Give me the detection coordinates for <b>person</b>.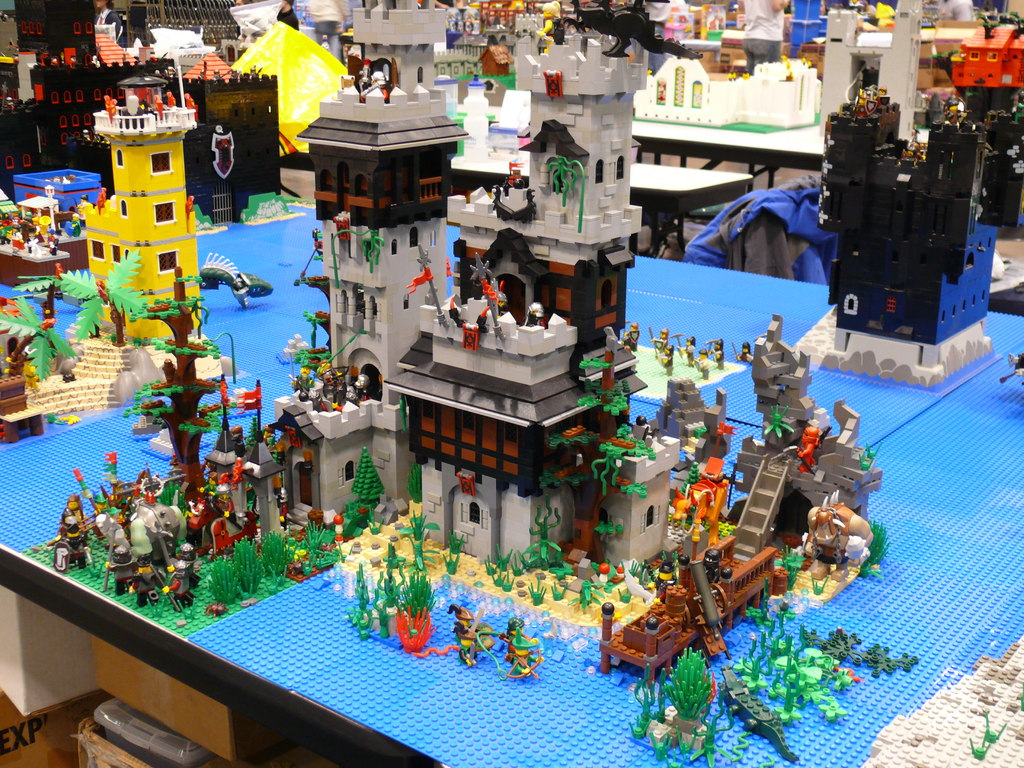
left=625, top=320, right=637, bottom=348.
